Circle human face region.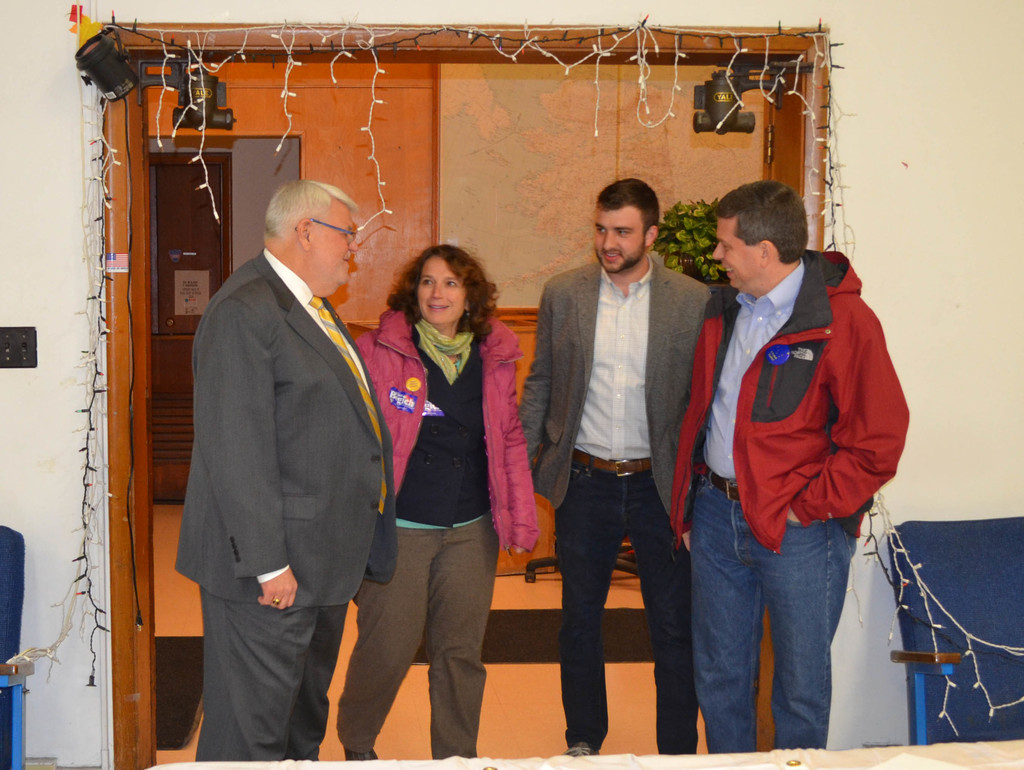
Region: {"x1": 311, "y1": 193, "x2": 361, "y2": 285}.
